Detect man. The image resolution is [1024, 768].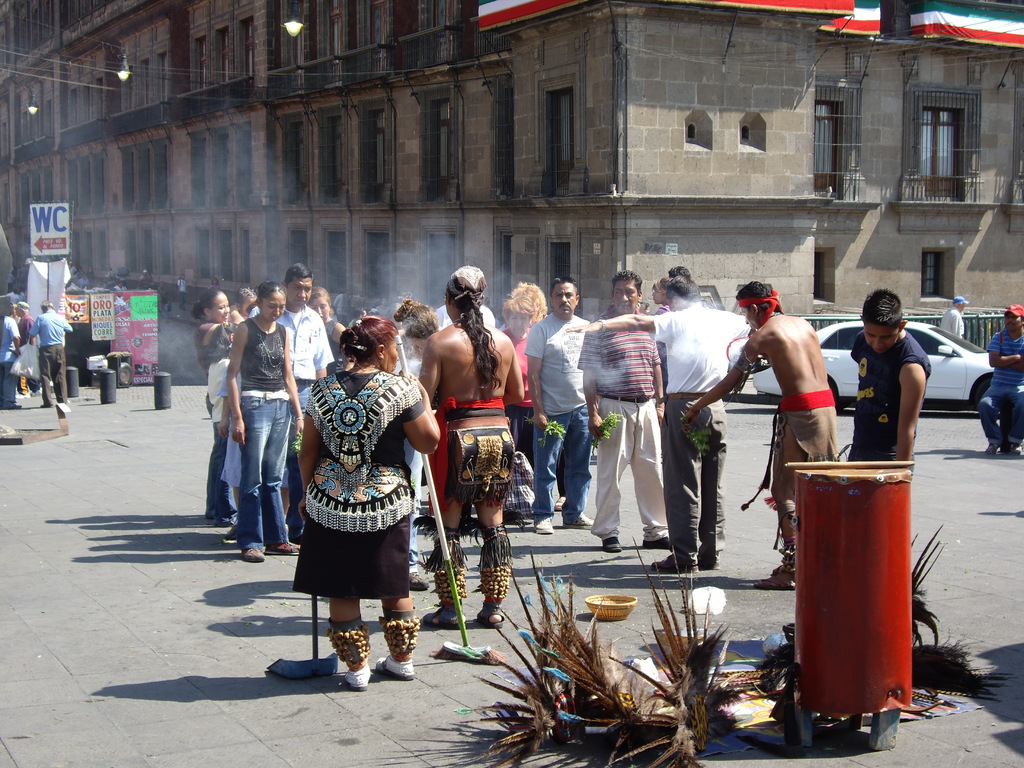
{"left": 582, "top": 278, "right": 680, "bottom": 552}.
